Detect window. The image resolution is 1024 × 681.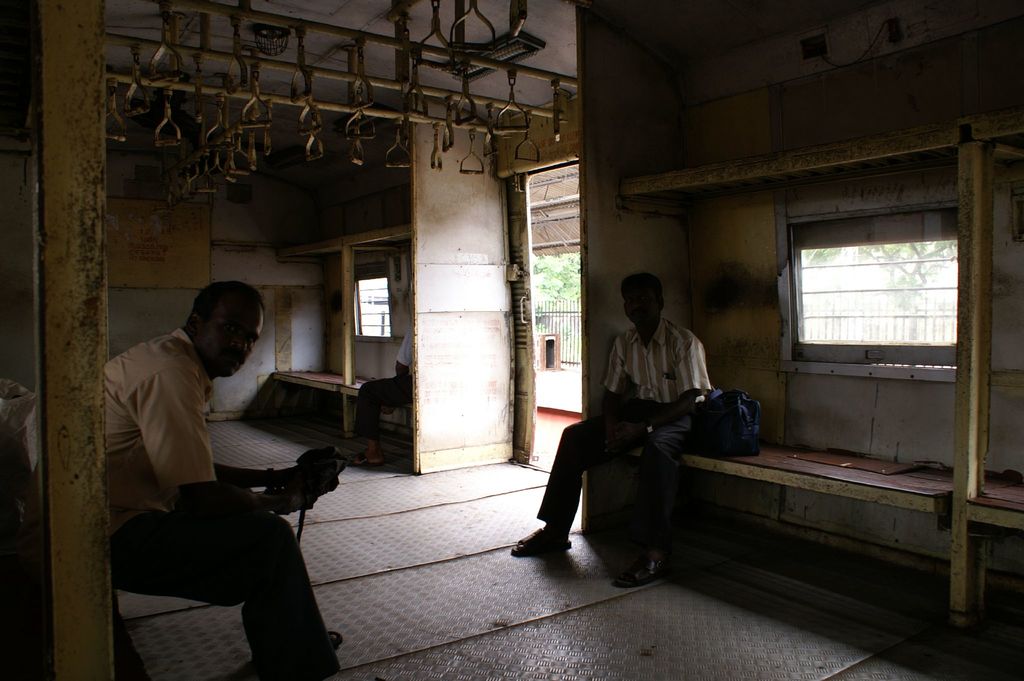
351,264,394,343.
